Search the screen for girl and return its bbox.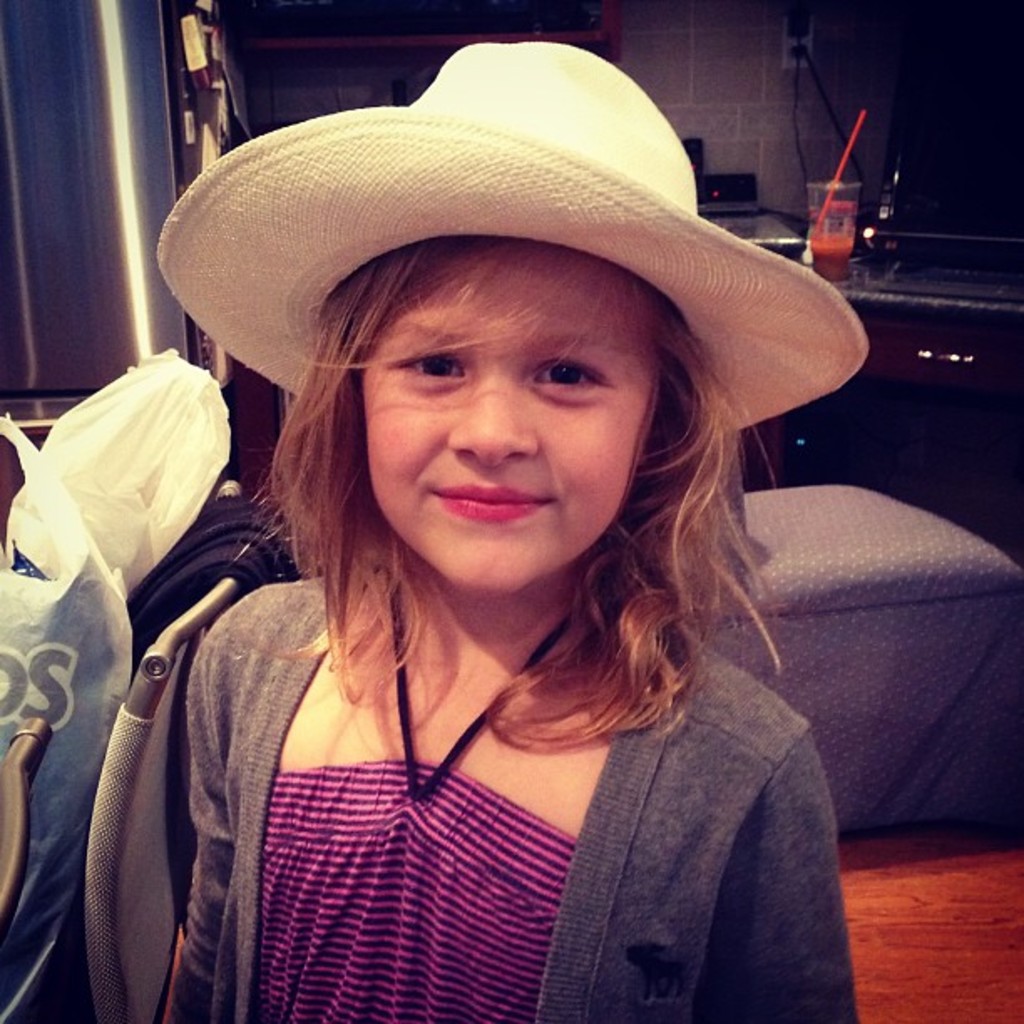
Found: locate(151, 40, 872, 1022).
